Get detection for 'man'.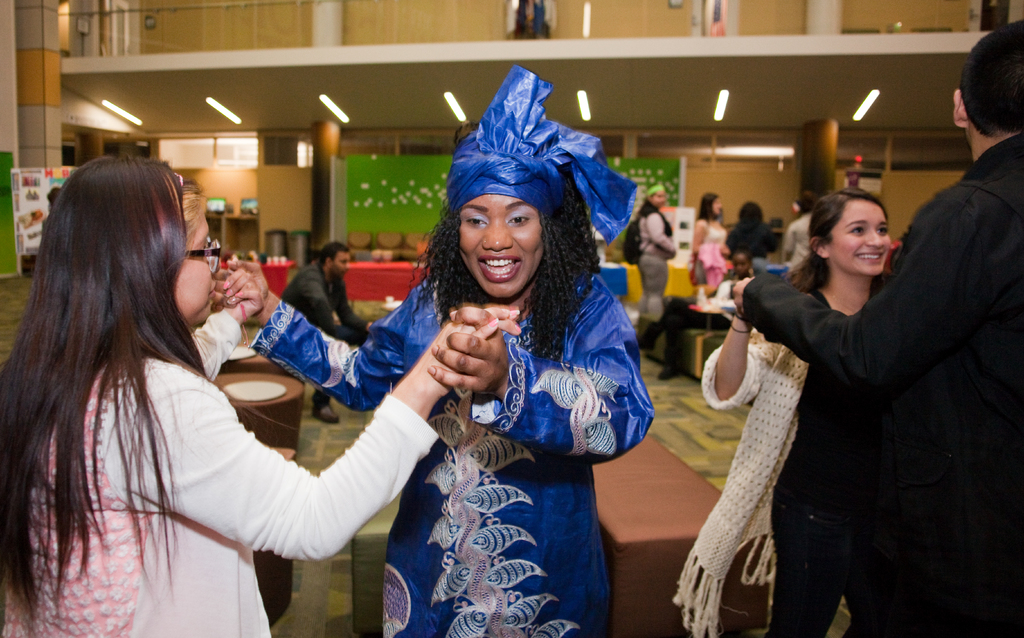
Detection: select_region(730, 16, 1023, 637).
